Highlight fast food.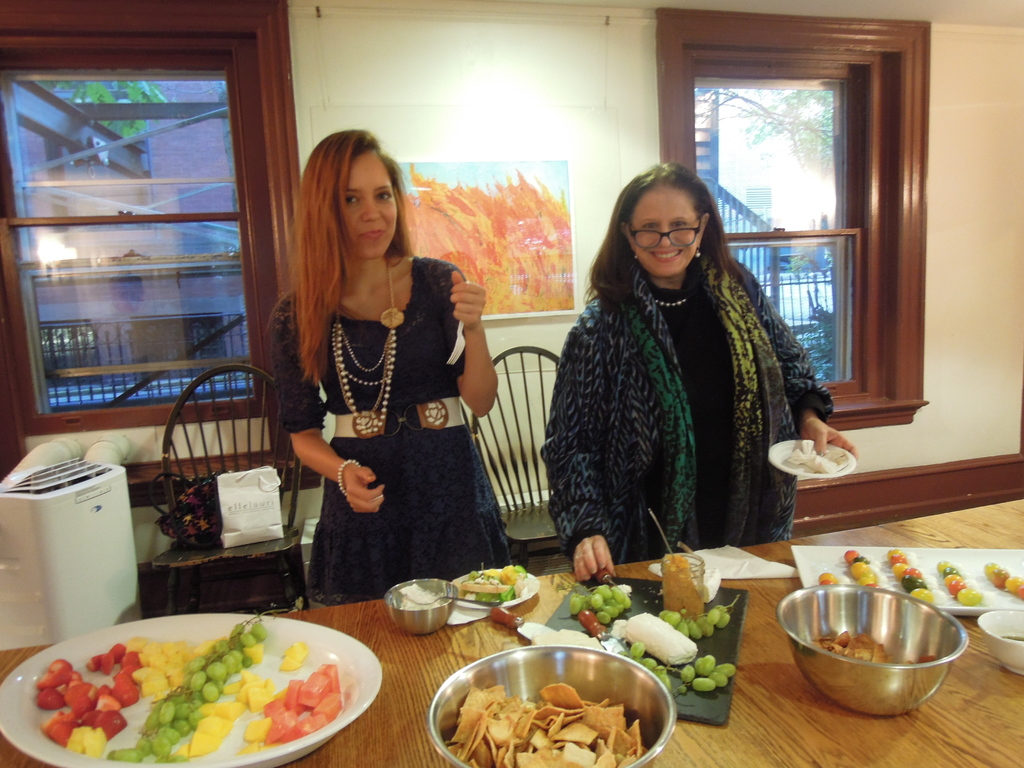
Highlighted region: 805,627,936,664.
